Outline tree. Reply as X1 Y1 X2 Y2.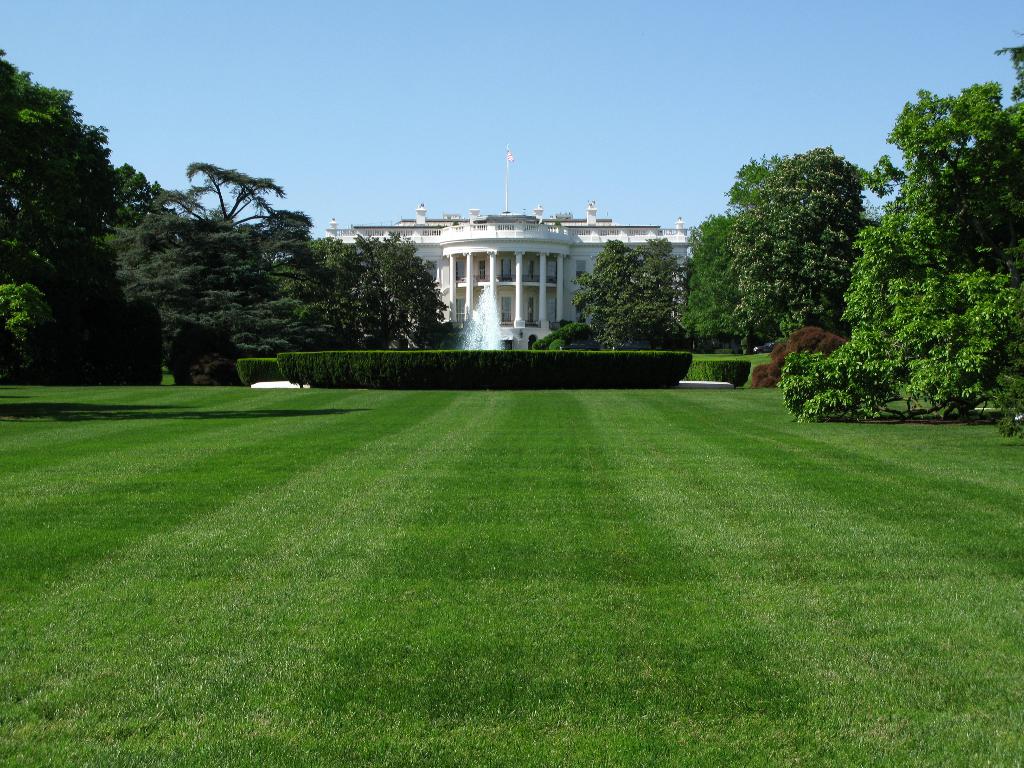
13 54 134 371.
